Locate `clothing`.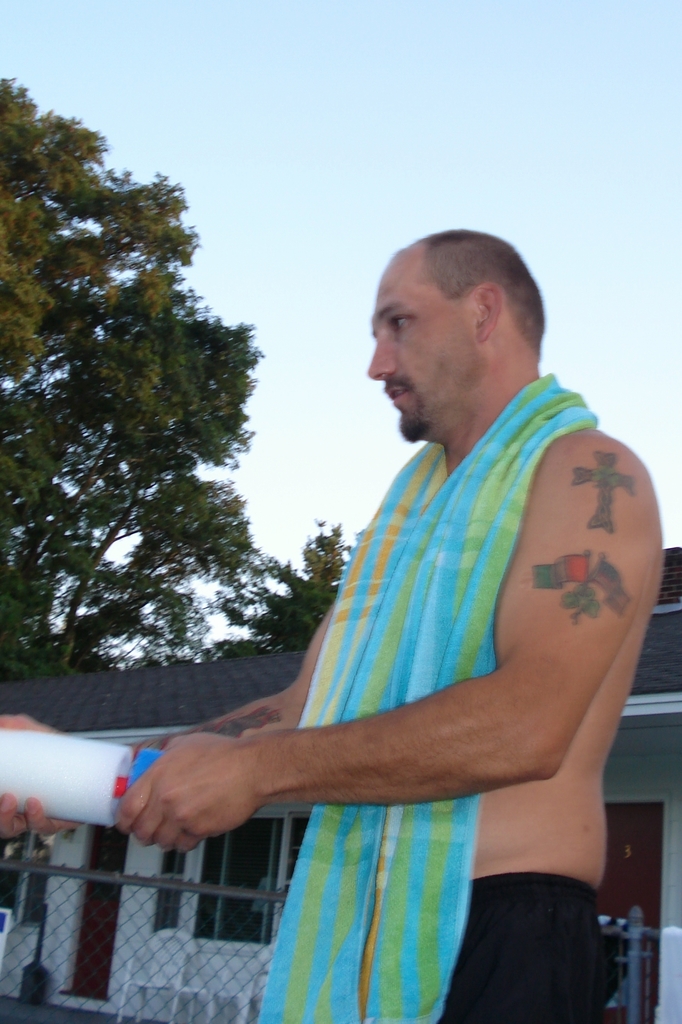
Bounding box: bbox=(254, 404, 597, 1018).
